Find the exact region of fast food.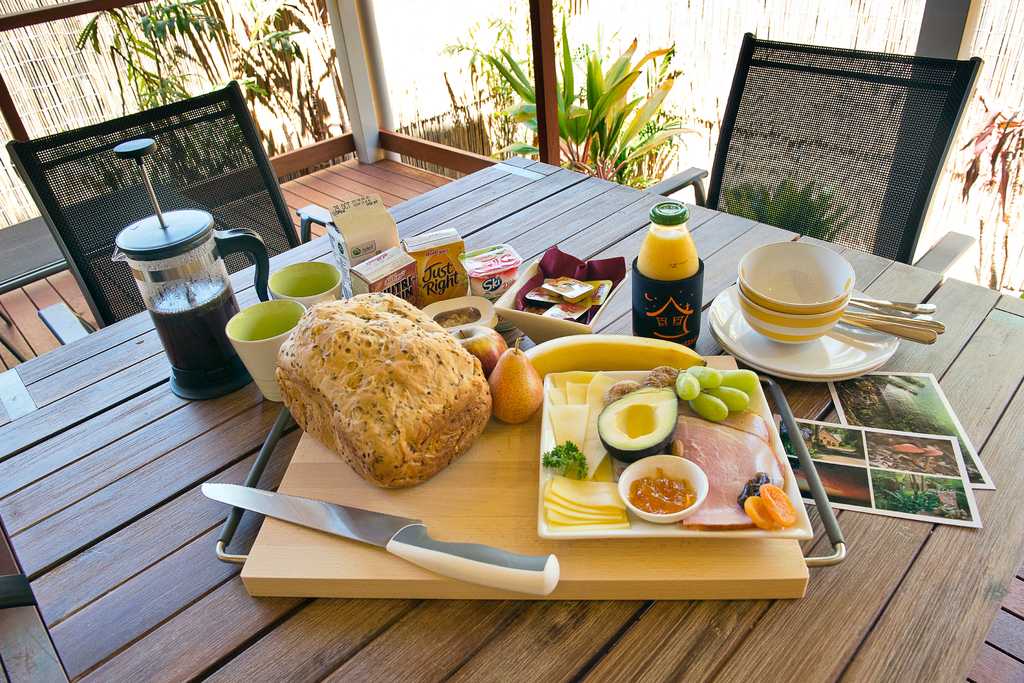
Exact region: (x1=266, y1=292, x2=526, y2=488).
